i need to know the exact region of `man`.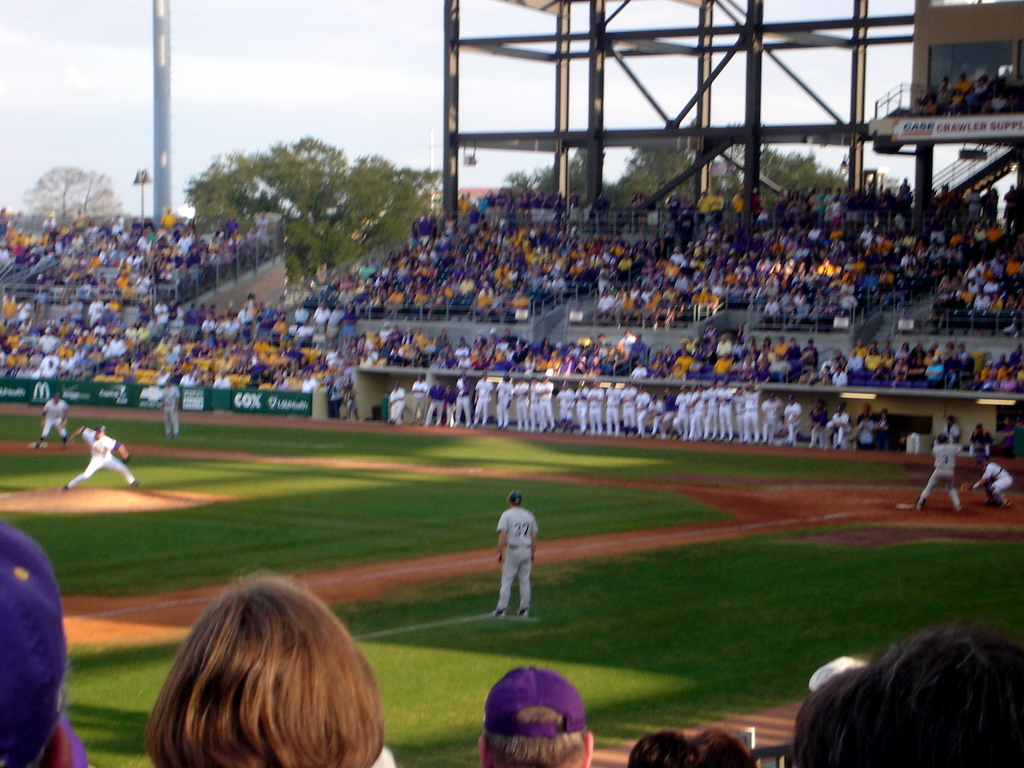
Region: 848,400,876,441.
